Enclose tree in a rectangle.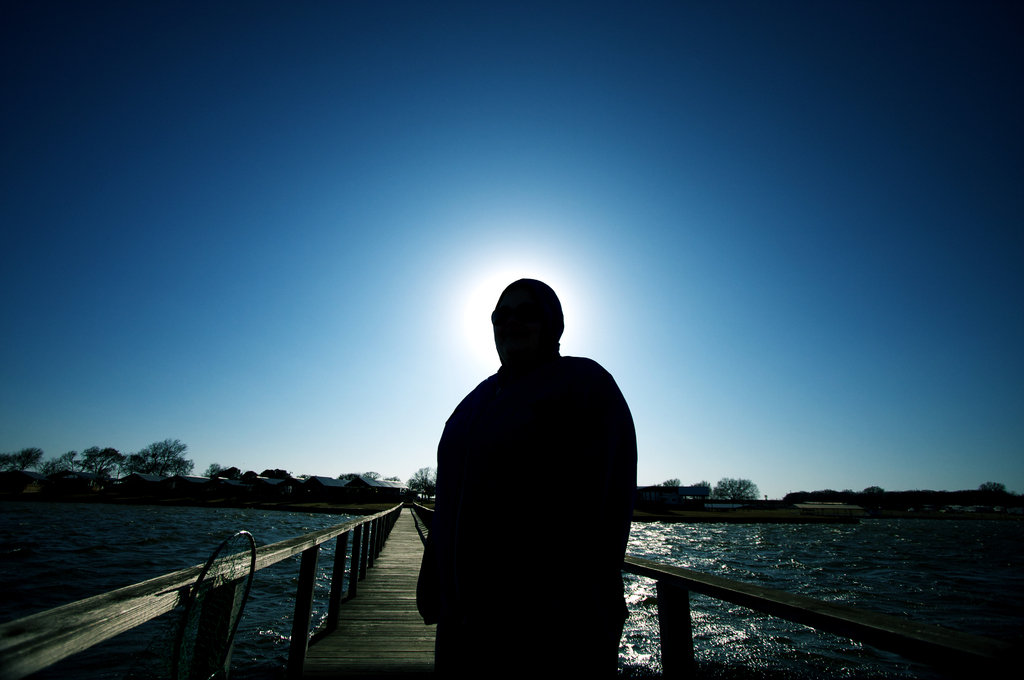
408,468,439,497.
